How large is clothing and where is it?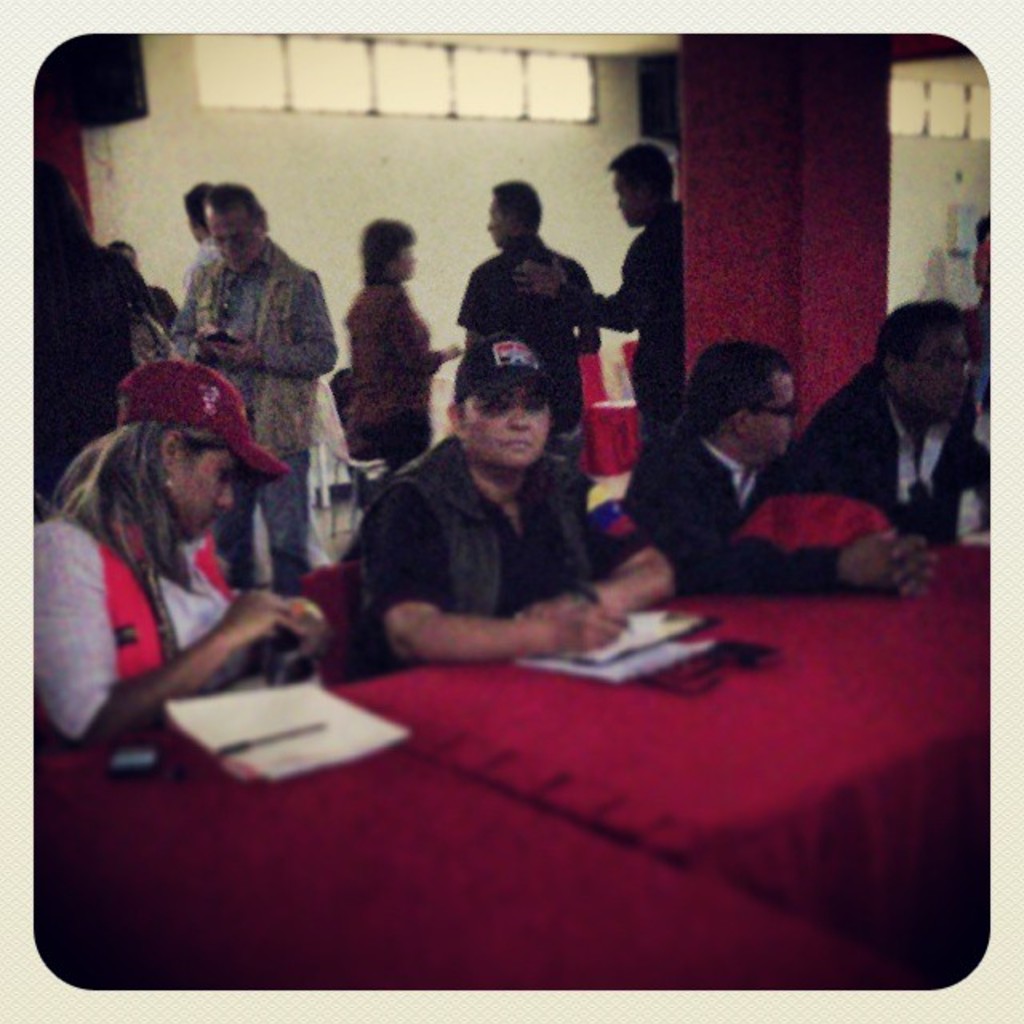
Bounding box: <region>32, 518, 248, 738</region>.
